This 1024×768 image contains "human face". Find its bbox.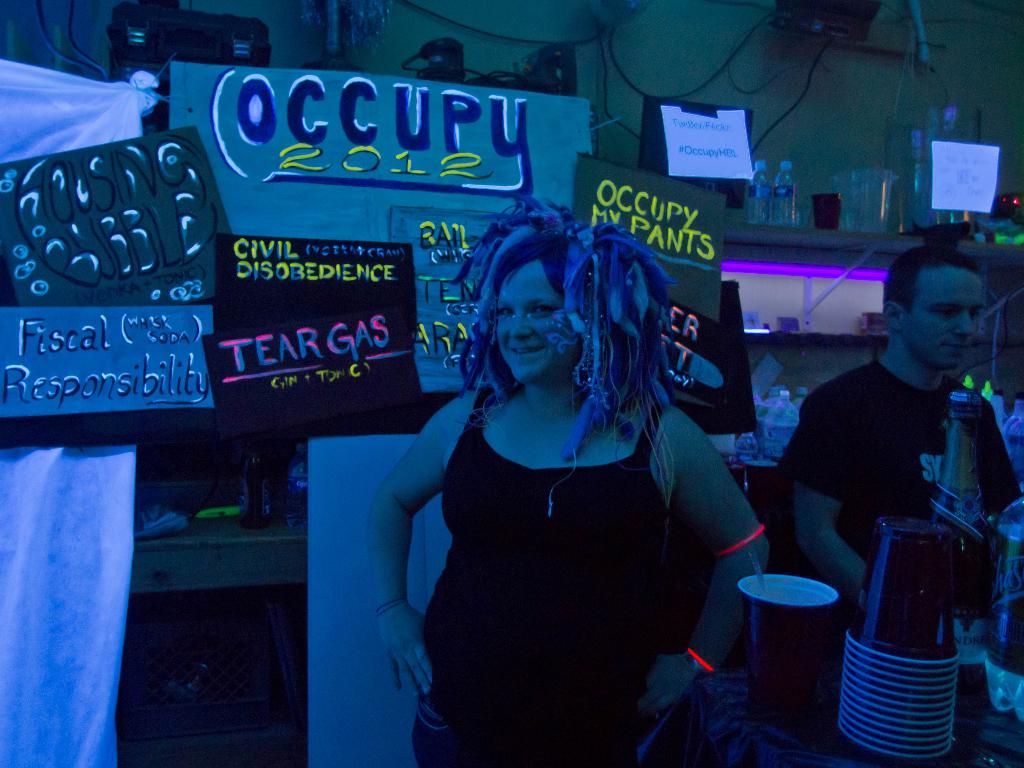
909,273,980,364.
